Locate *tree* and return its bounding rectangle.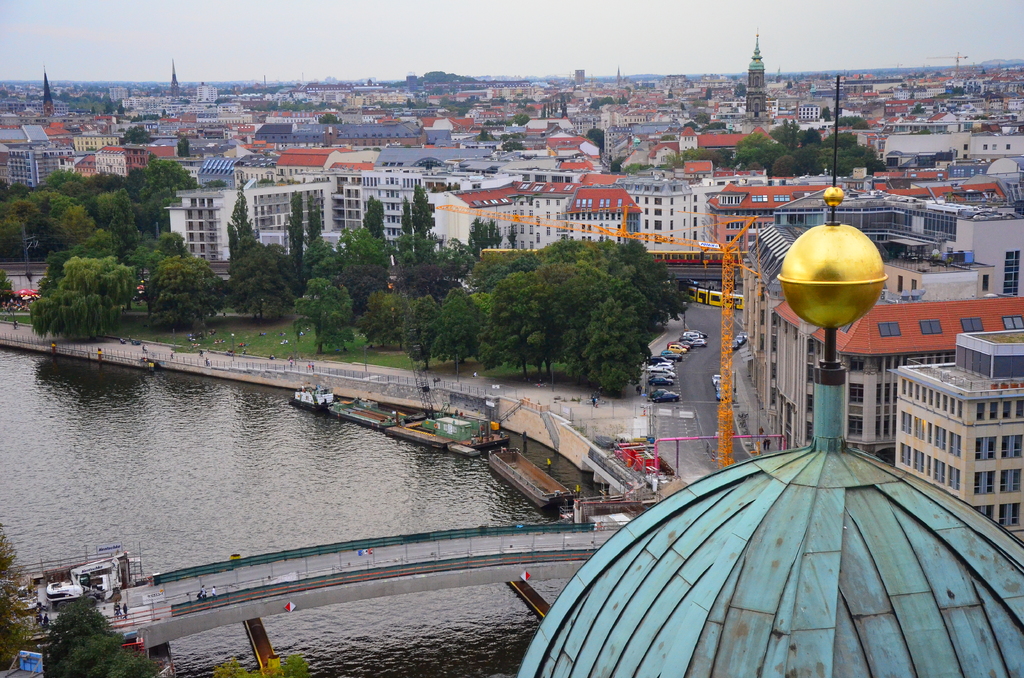
470, 222, 517, 255.
